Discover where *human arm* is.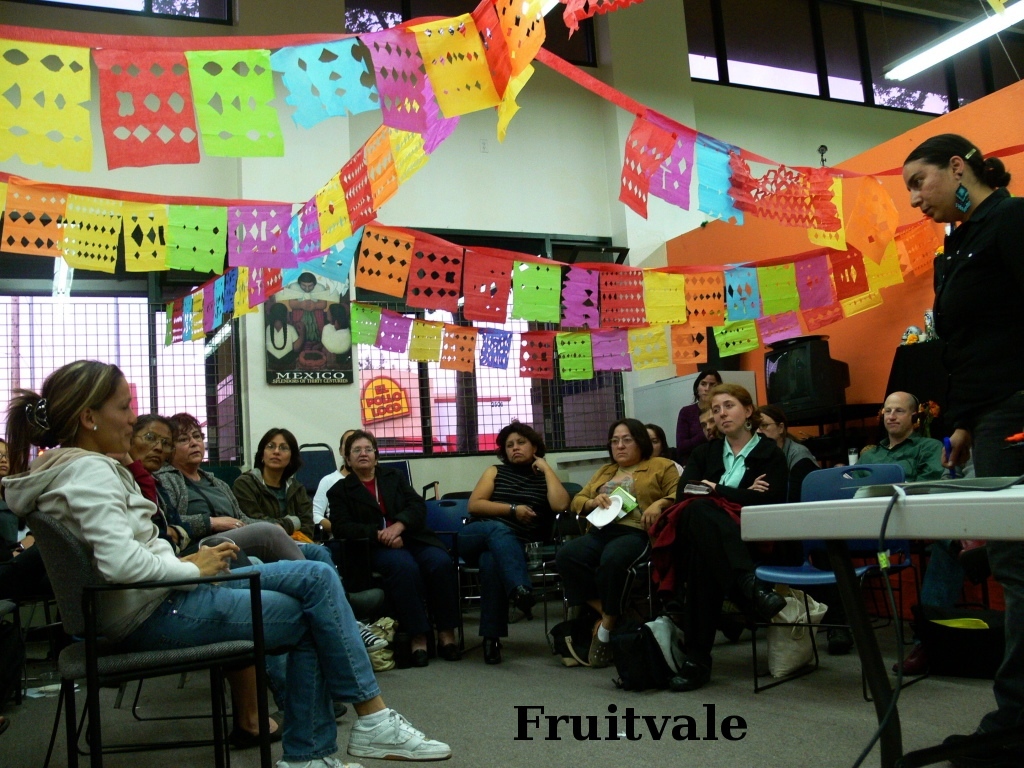
Discovered at [699,451,787,508].
